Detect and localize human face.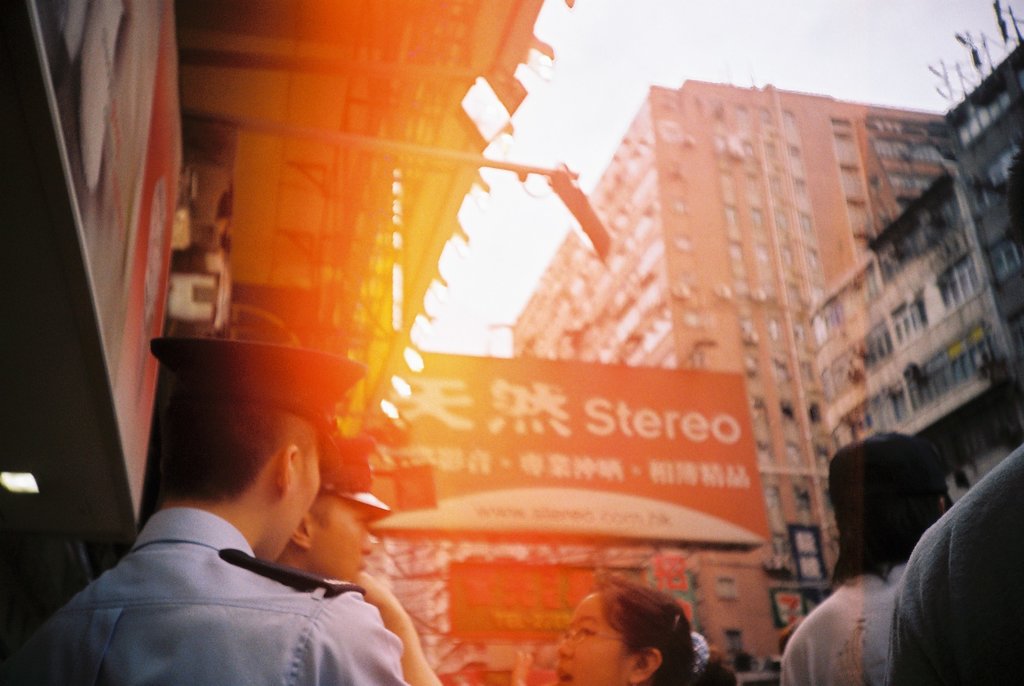
Localized at rect(556, 603, 629, 685).
